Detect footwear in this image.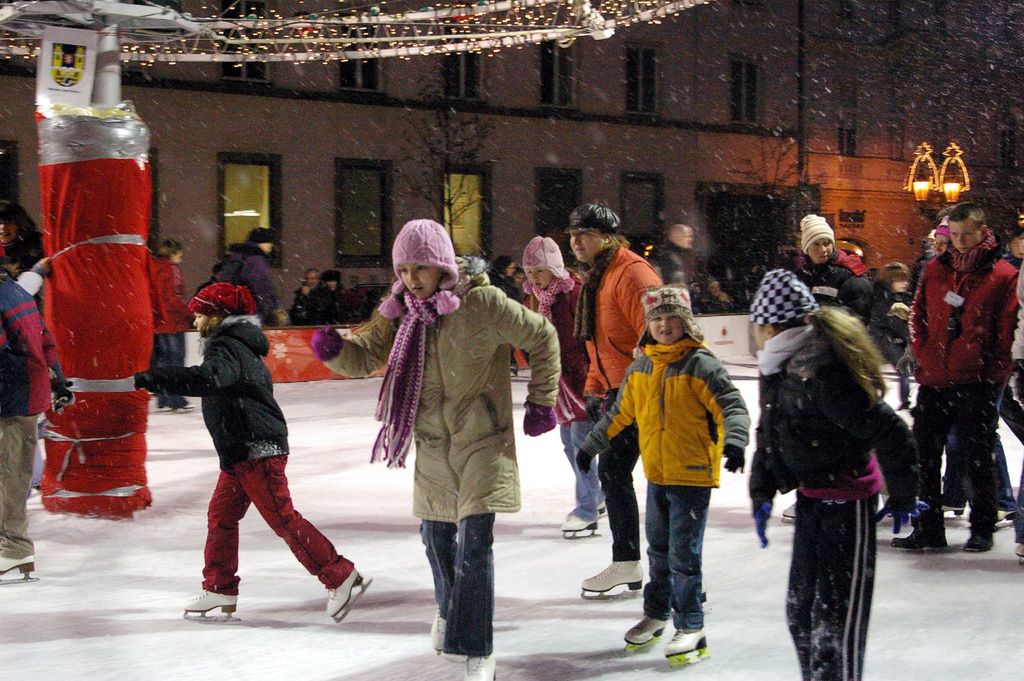
Detection: Rect(572, 554, 646, 596).
